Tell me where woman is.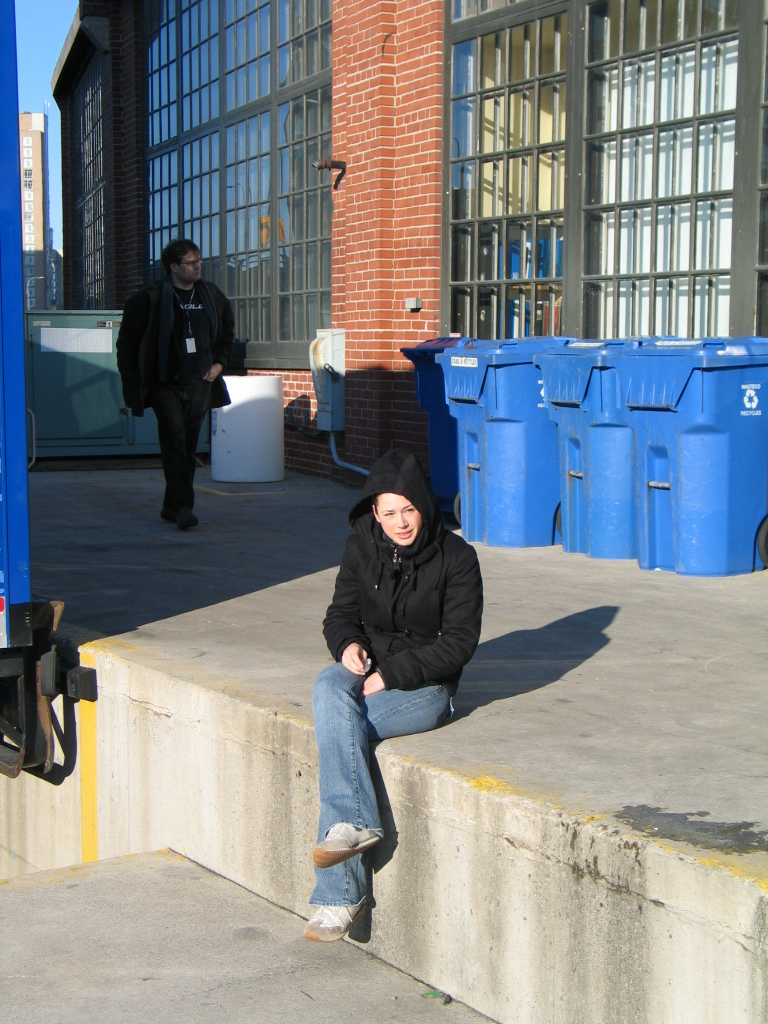
woman is at [left=304, top=446, right=485, bottom=933].
